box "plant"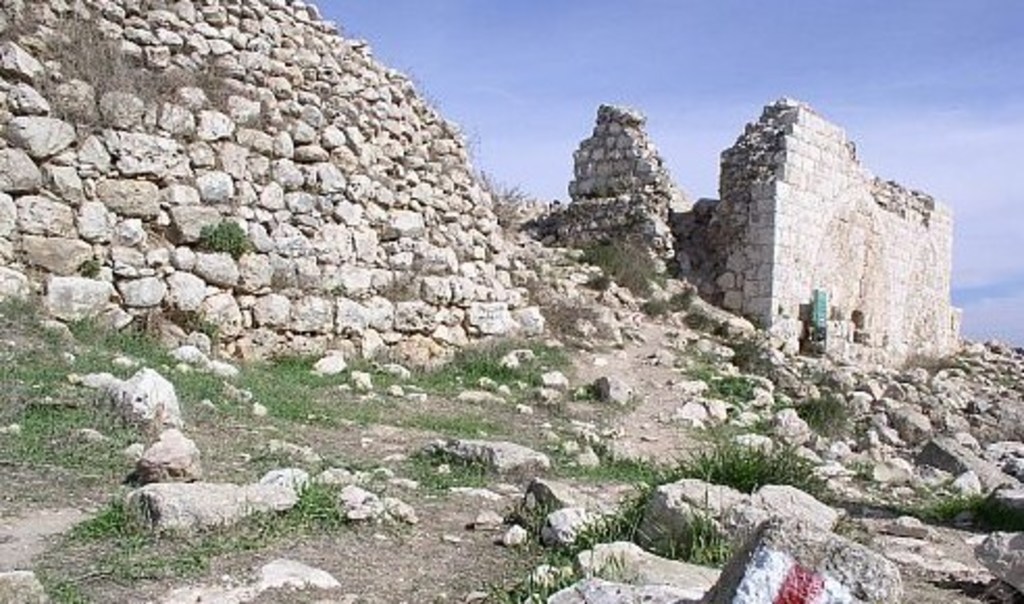
rect(645, 281, 693, 319)
